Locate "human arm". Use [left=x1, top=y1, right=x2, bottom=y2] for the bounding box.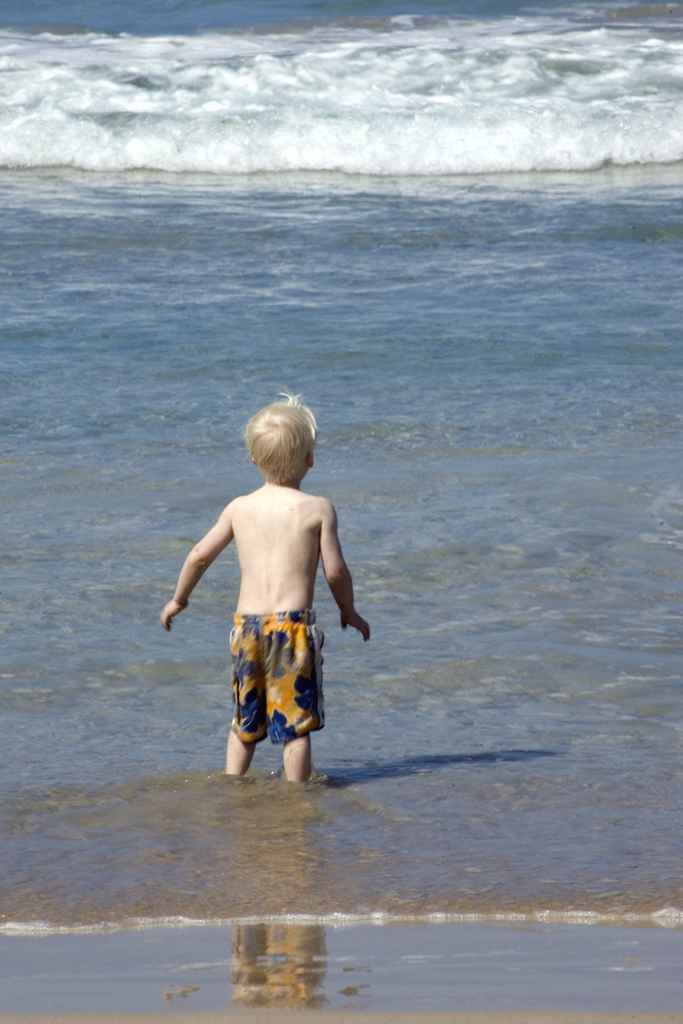
[left=329, top=499, right=372, bottom=641].
